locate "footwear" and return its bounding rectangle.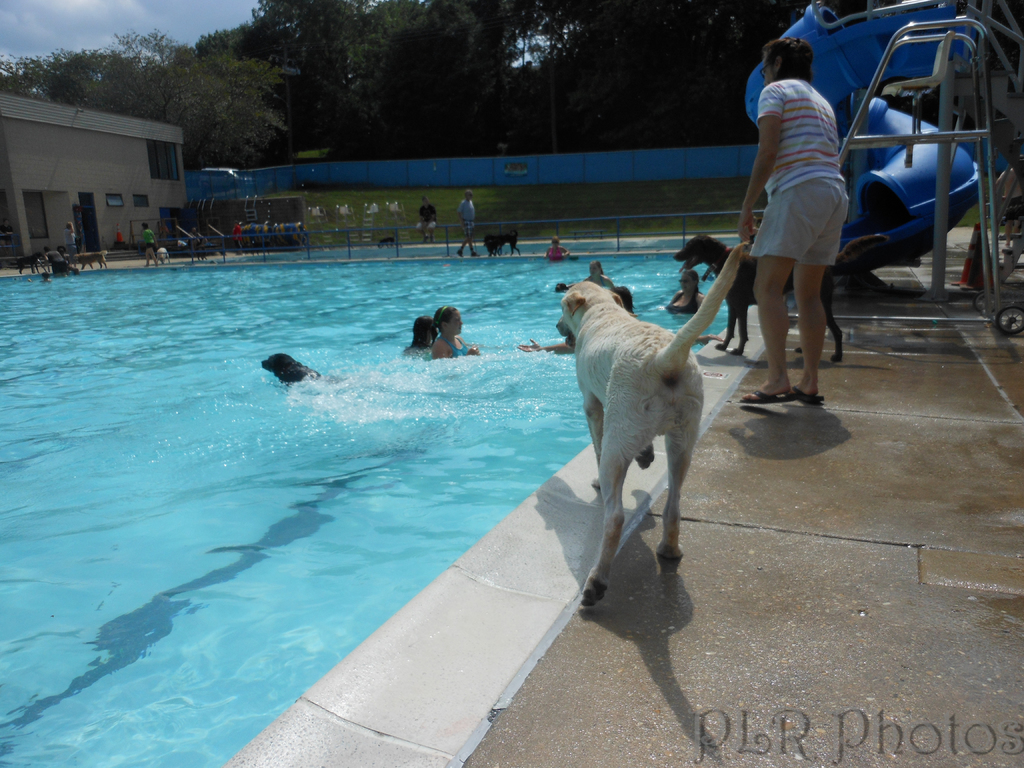
detection(793, 388, 826, 406).
